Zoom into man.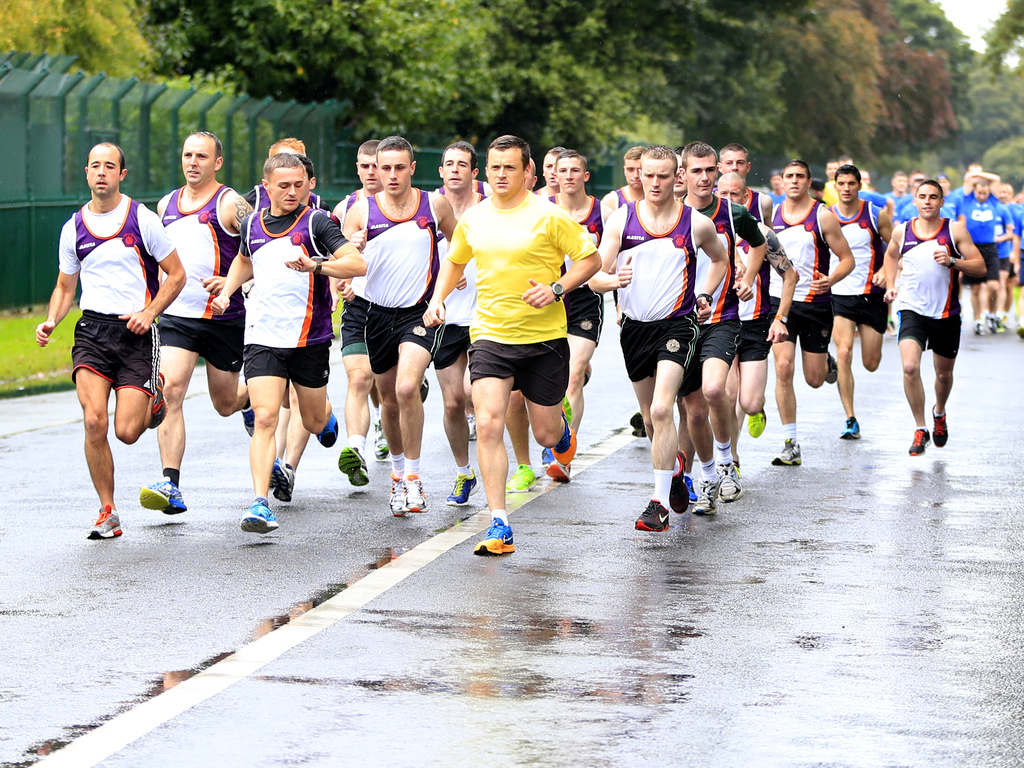
Zoom target: x1=670 y1=145 x2=697 y2=506.
